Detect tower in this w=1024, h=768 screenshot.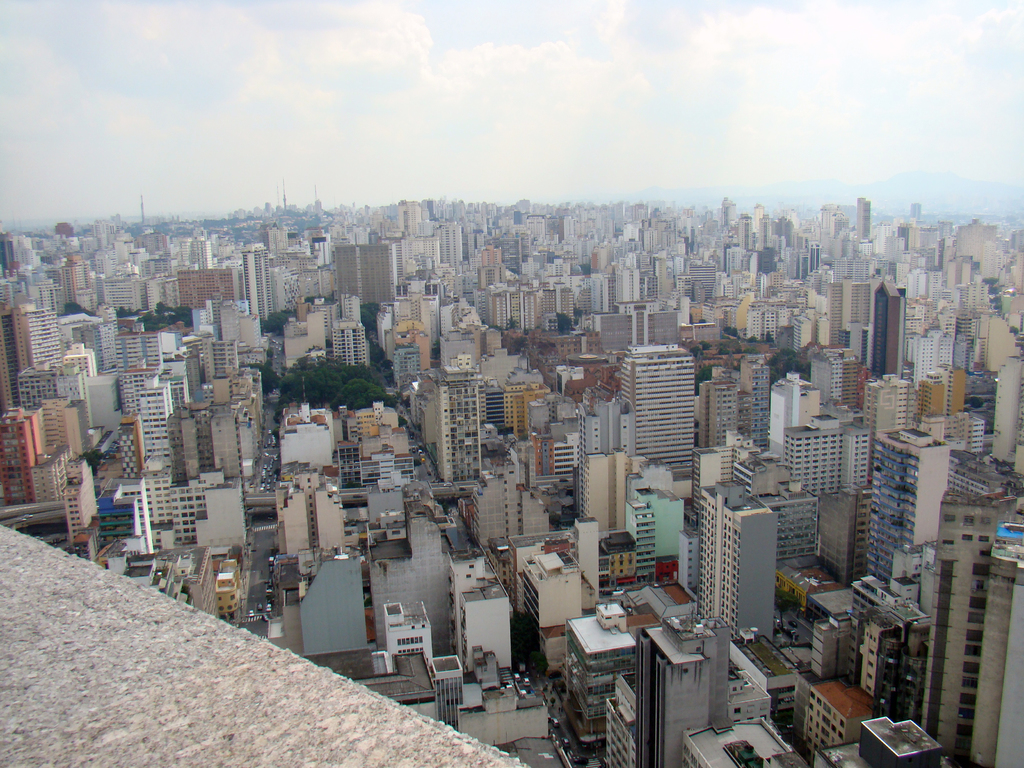
Detection: (244,232,277,326).
